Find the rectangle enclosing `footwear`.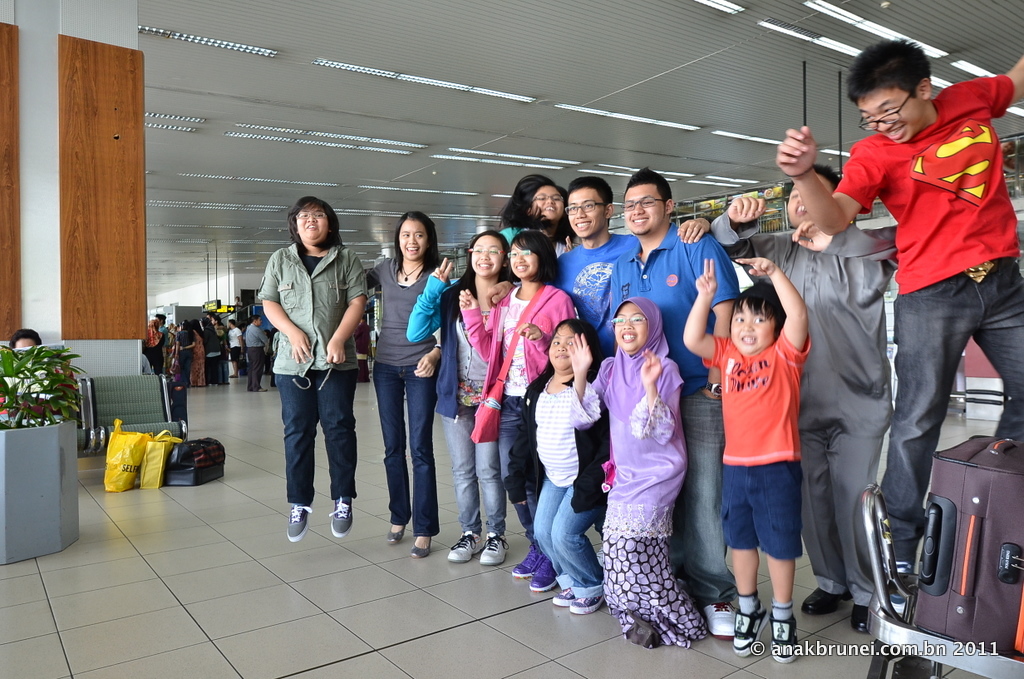
[x1=387, y1=523, x2=405, y2=544].
